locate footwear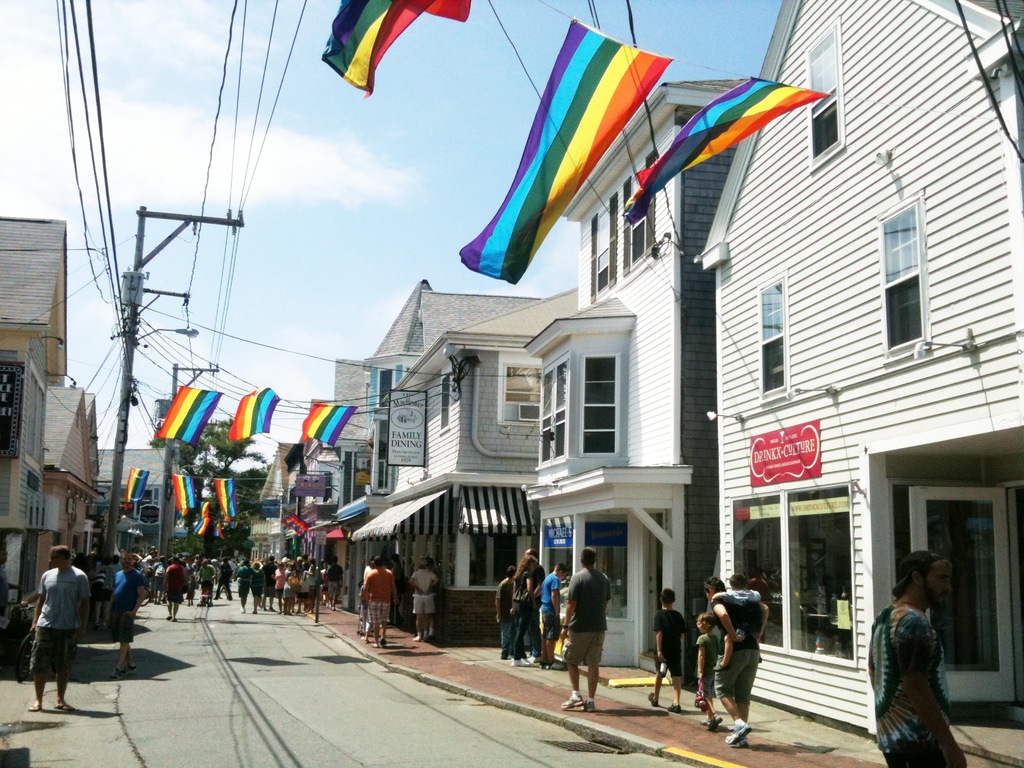
<bbox>164, 614, 171, 621</bbox>
